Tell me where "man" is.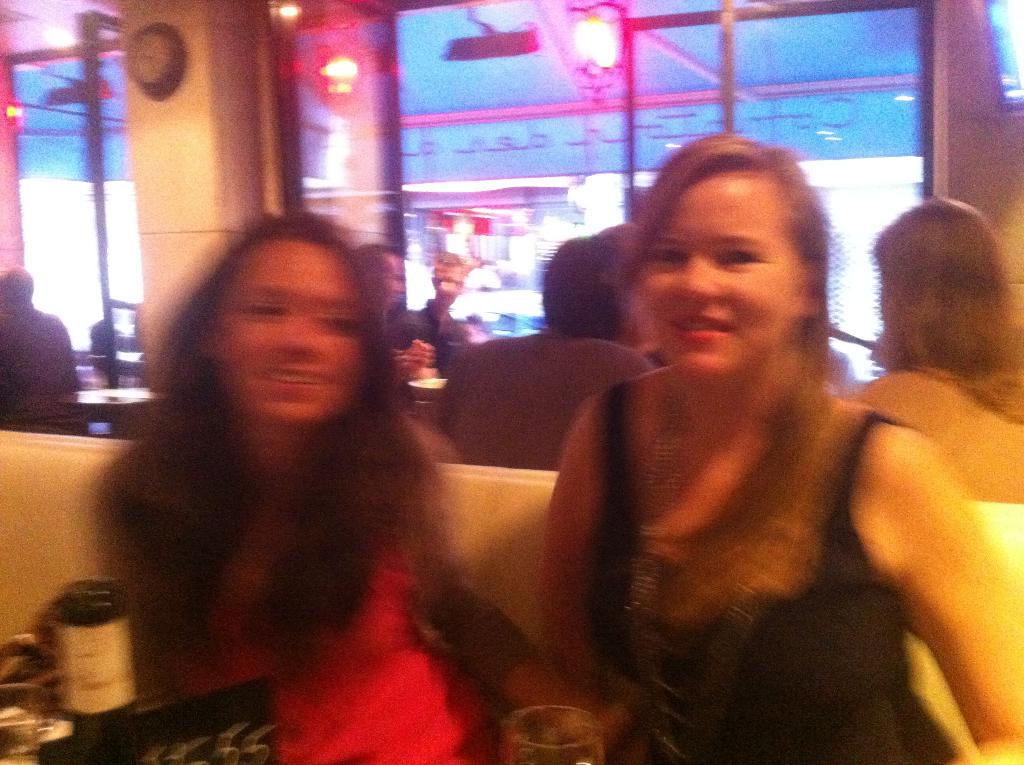
"man" is at {"left": 0, "top": 263, "right": 81, "bottom": 406}.
